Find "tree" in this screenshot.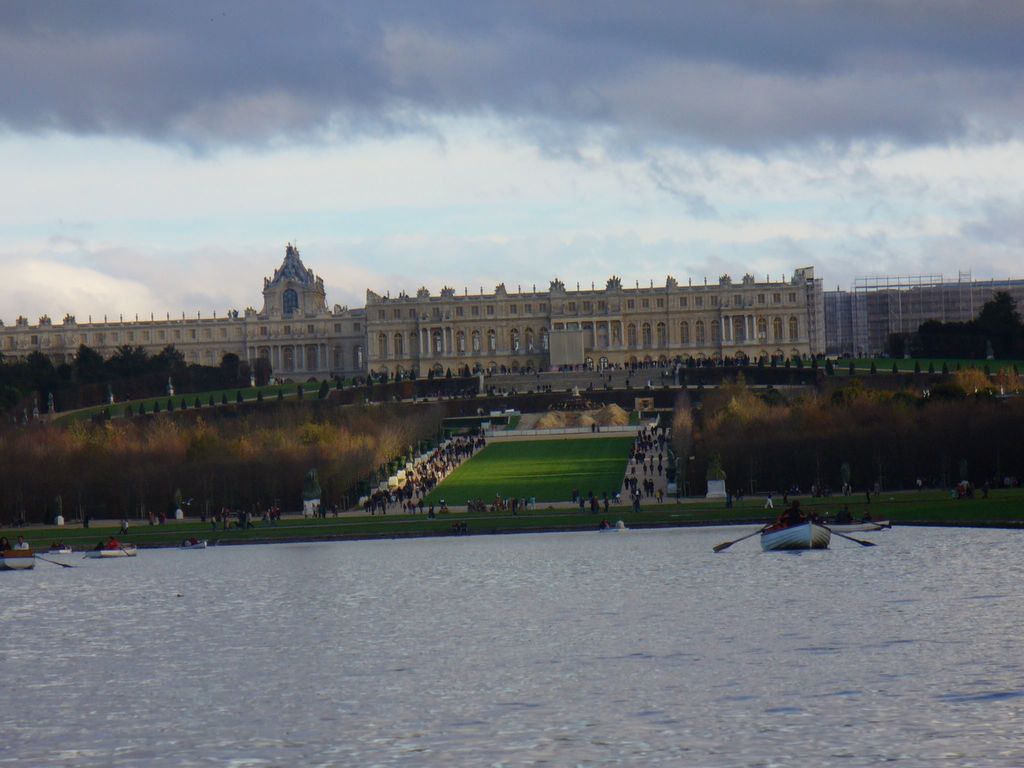
The bounding box for "tree" is (left=916, top=364, right=920, bottom=376).
